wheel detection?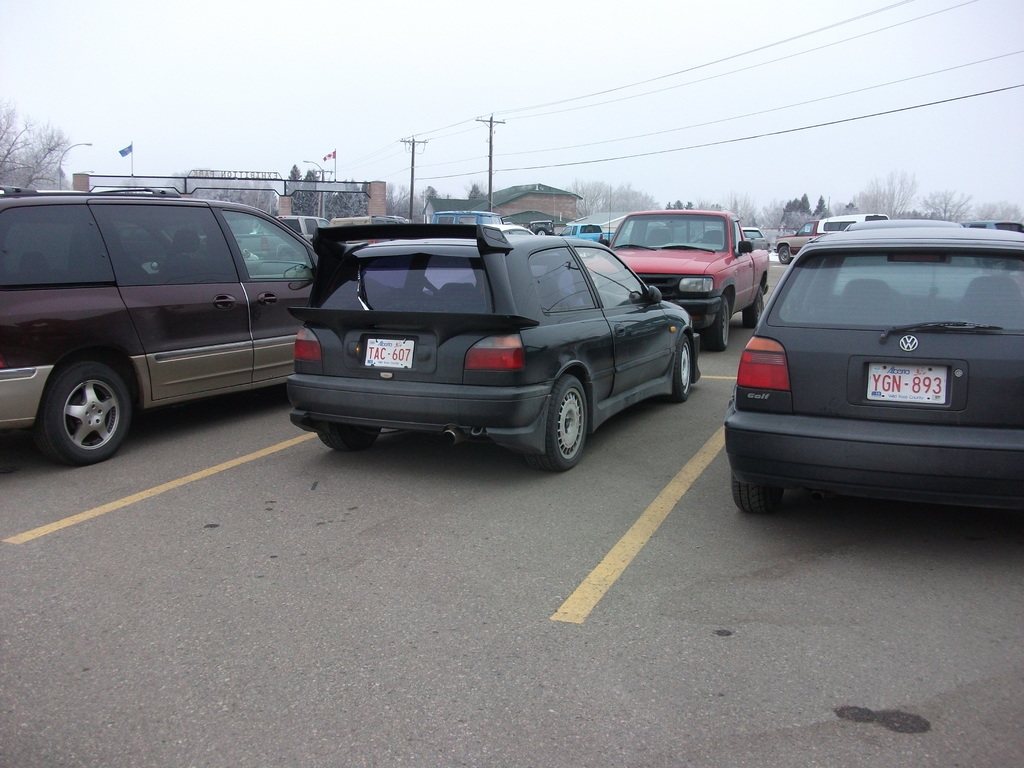
pyautogui.locateOnScreen(314, 426, 380, 458)
